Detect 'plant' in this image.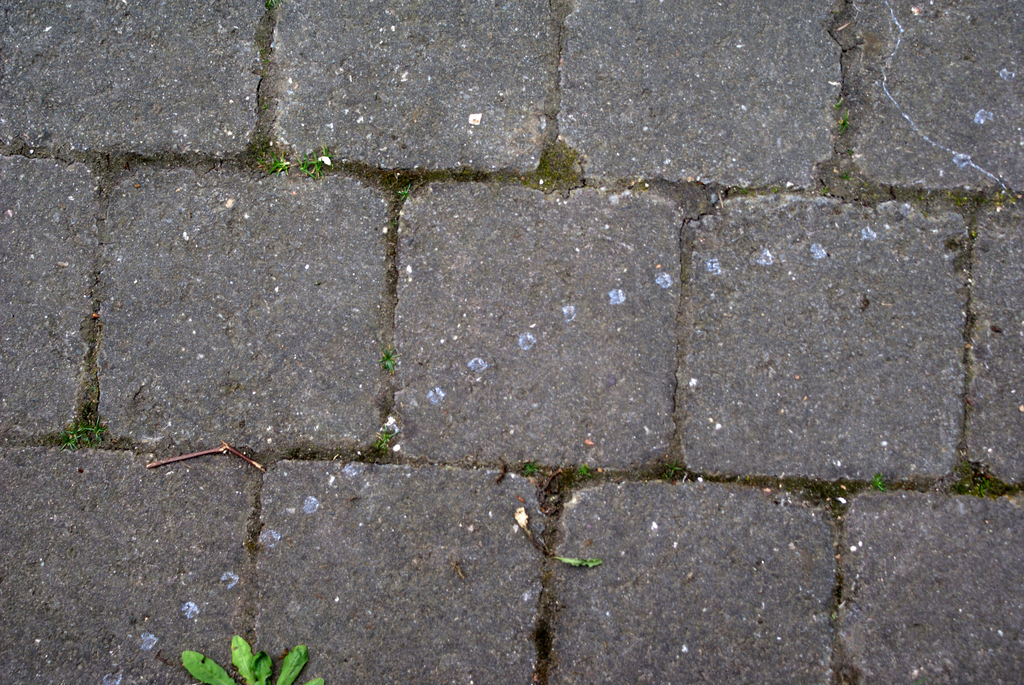
Detection: [left=834, top=90, right=852, bottom=138].
